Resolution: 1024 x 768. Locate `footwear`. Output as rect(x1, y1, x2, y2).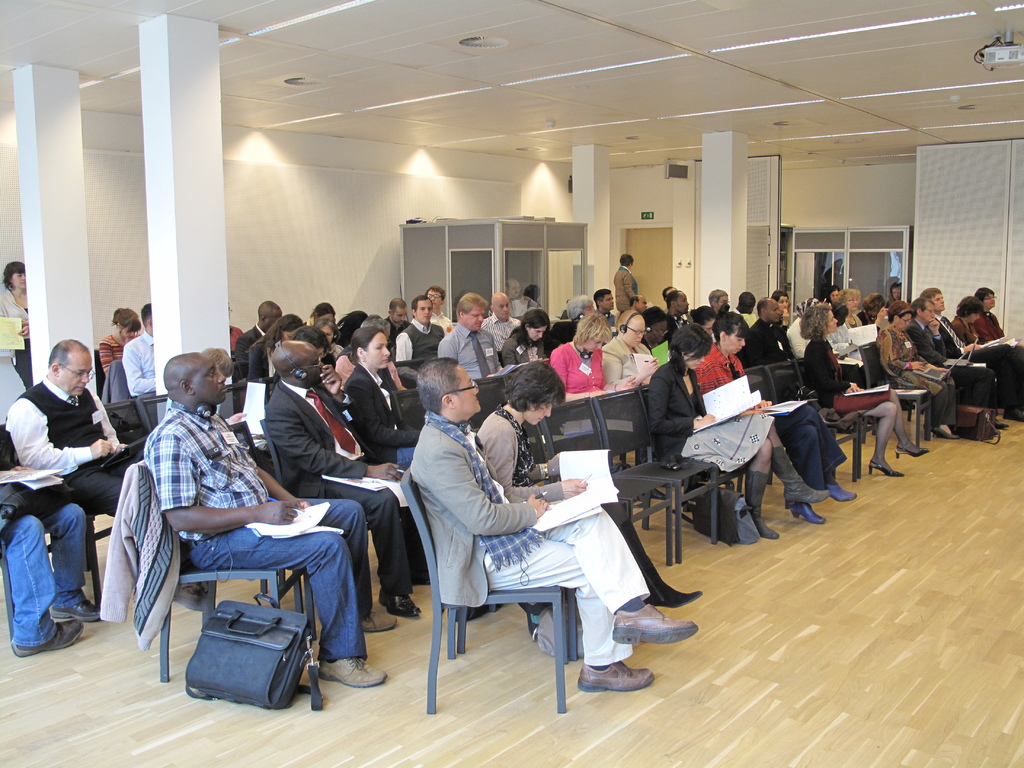
rect(609, 603, 700, 646).
